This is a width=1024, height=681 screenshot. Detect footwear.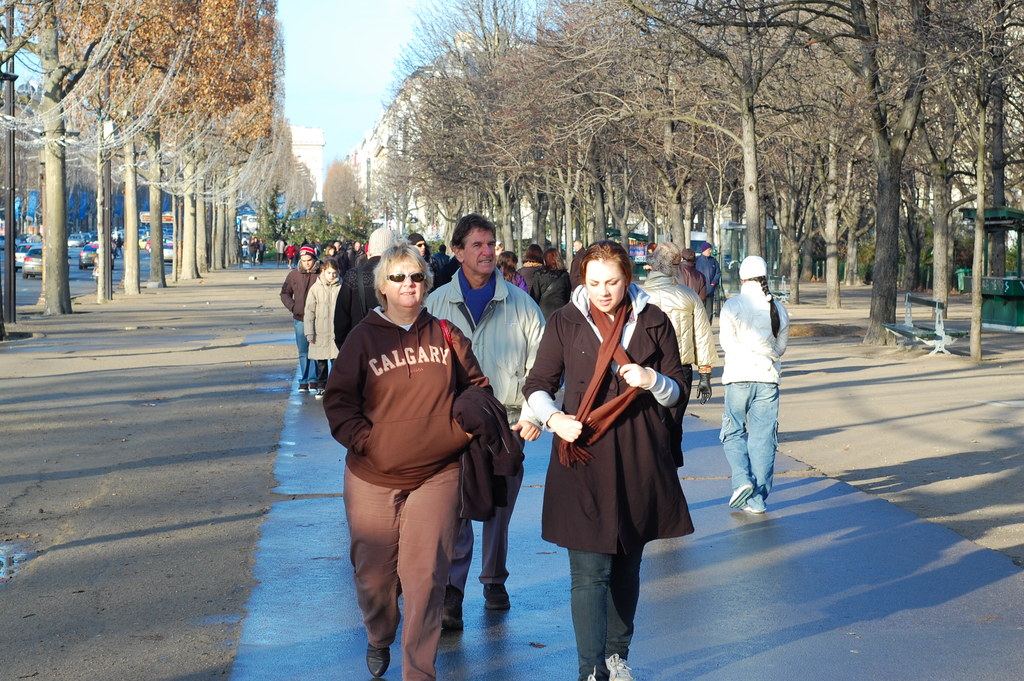
l=366, t=641, r=391, b=678.
